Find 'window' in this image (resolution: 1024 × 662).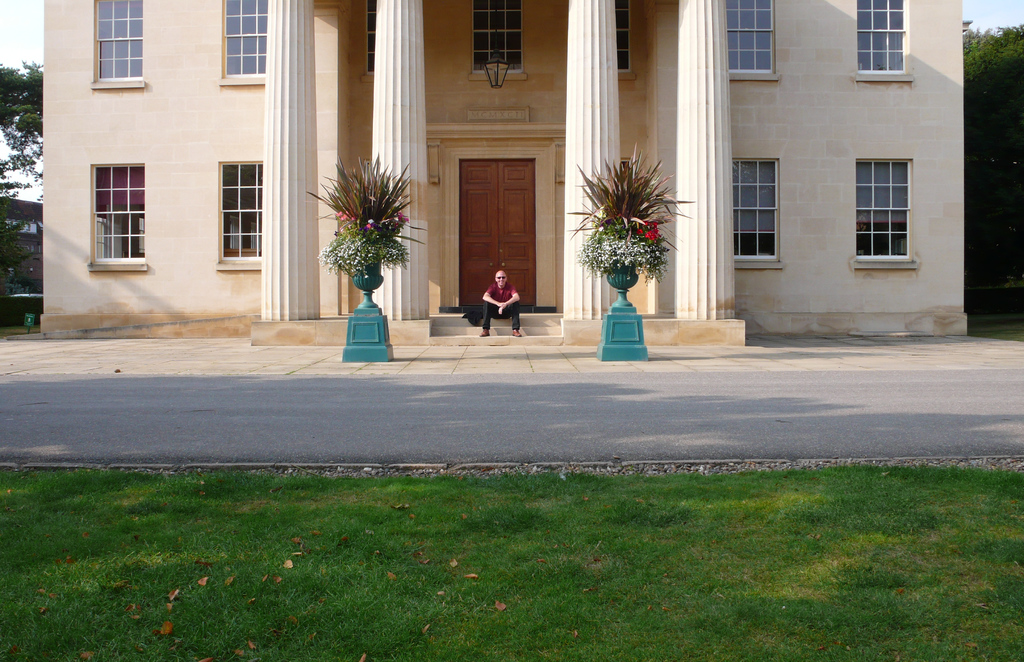
855/164/913/267.
